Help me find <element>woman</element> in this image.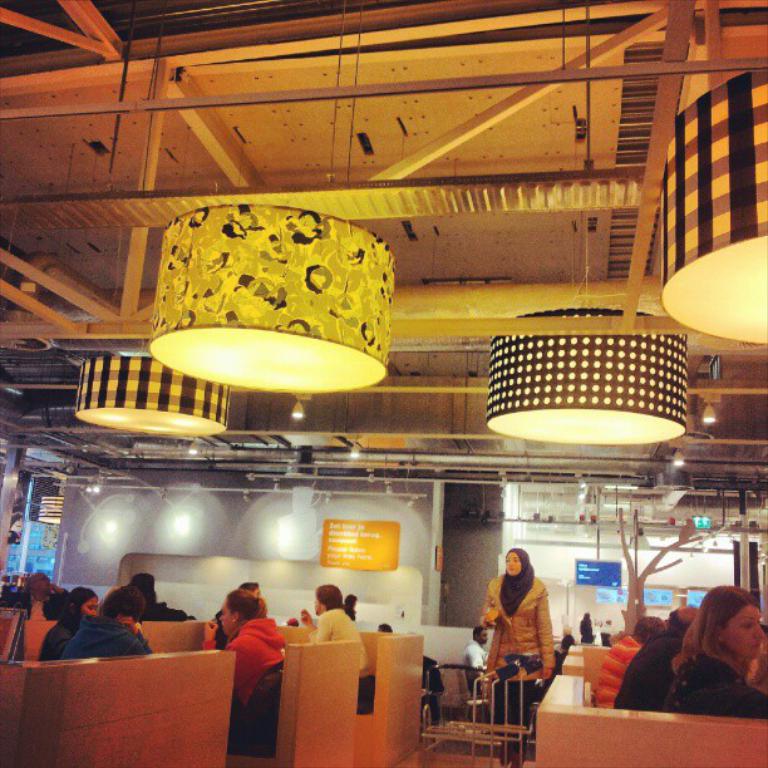
Found it: (left=198, top=586, right=282, bottom=710).
